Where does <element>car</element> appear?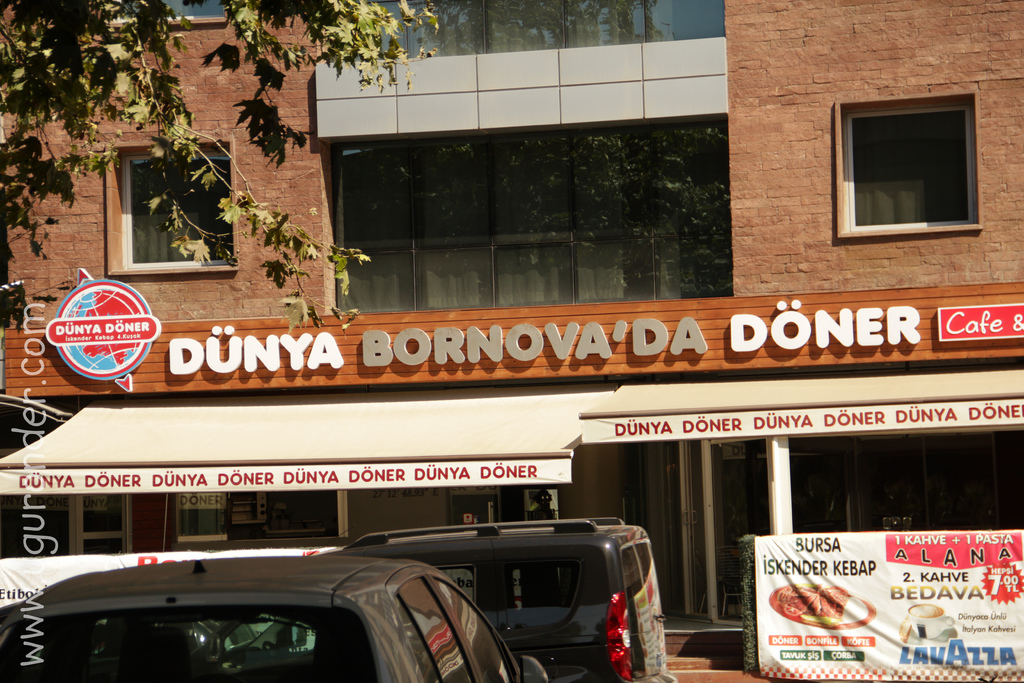
Appears at <bbox>227, 513, 676, 682</bbox>.
